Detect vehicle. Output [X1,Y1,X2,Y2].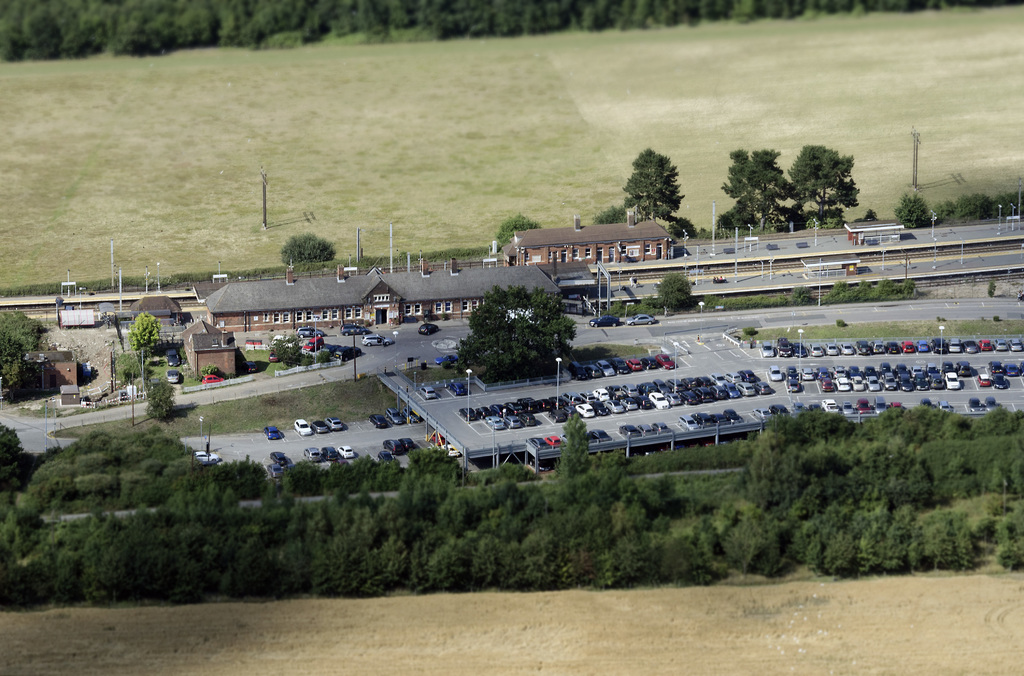
[865,366,877,379].
